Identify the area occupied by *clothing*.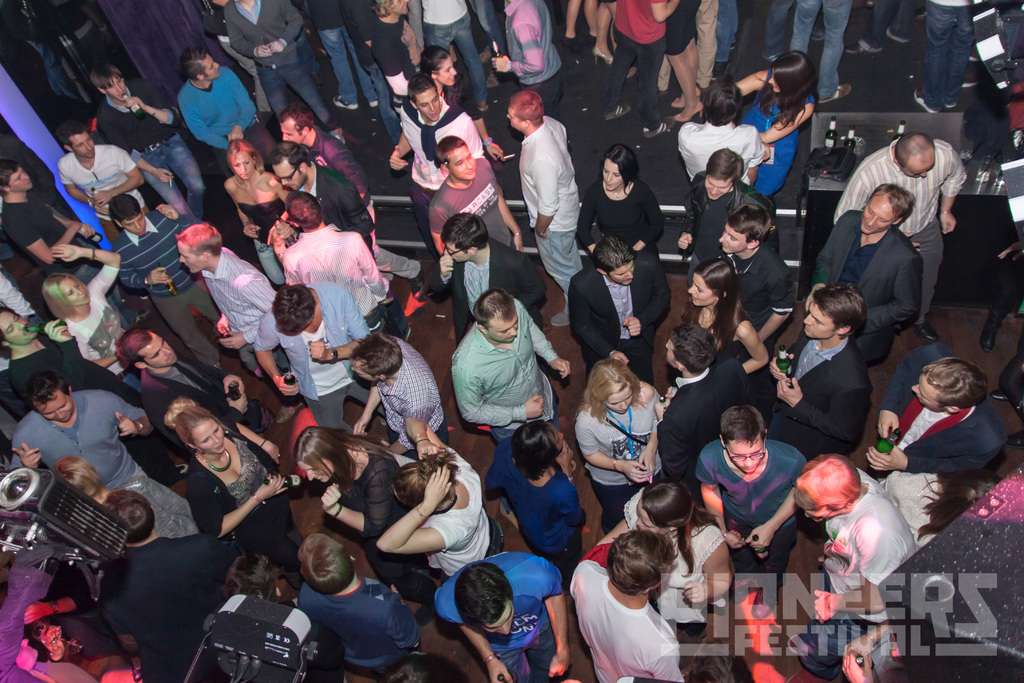
Area: locate(8, 389, 148, 483).
